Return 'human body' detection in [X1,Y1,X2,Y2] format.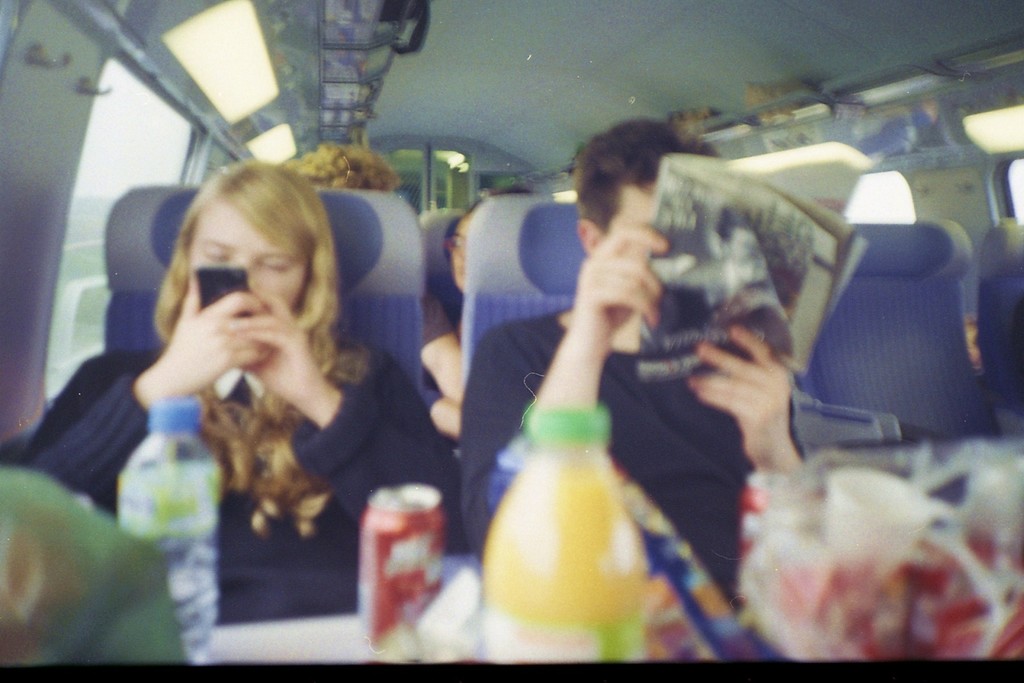
[106,180,427,634].
